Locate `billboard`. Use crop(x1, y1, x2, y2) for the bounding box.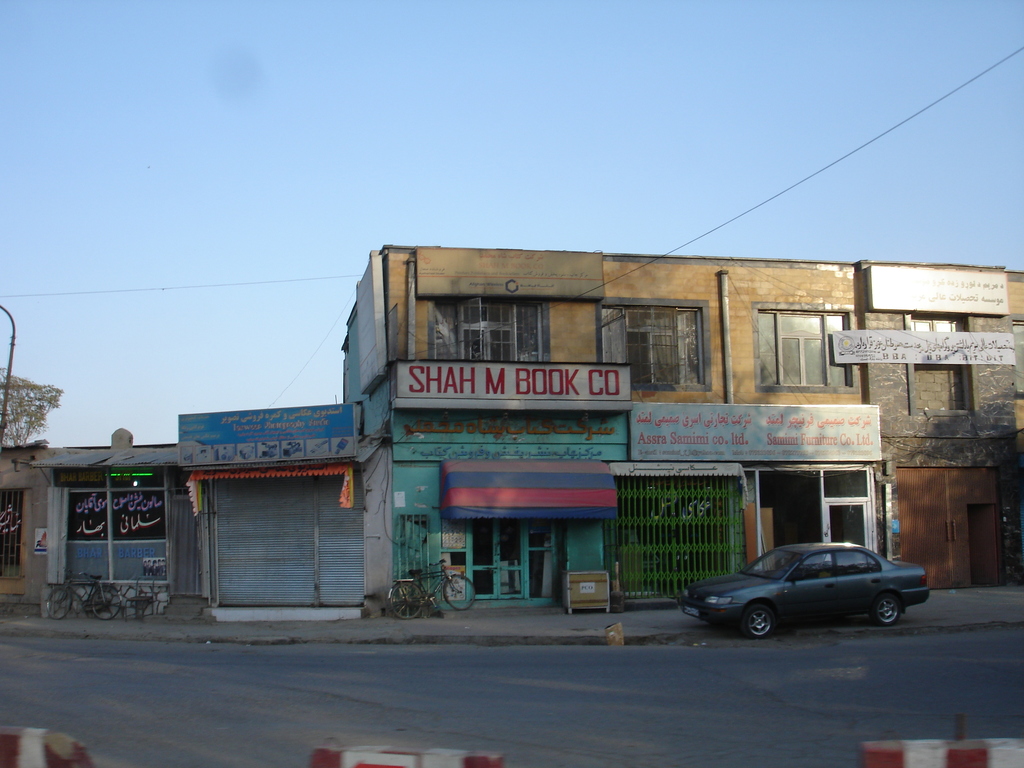
crop(868, 266, 1005, 314).
